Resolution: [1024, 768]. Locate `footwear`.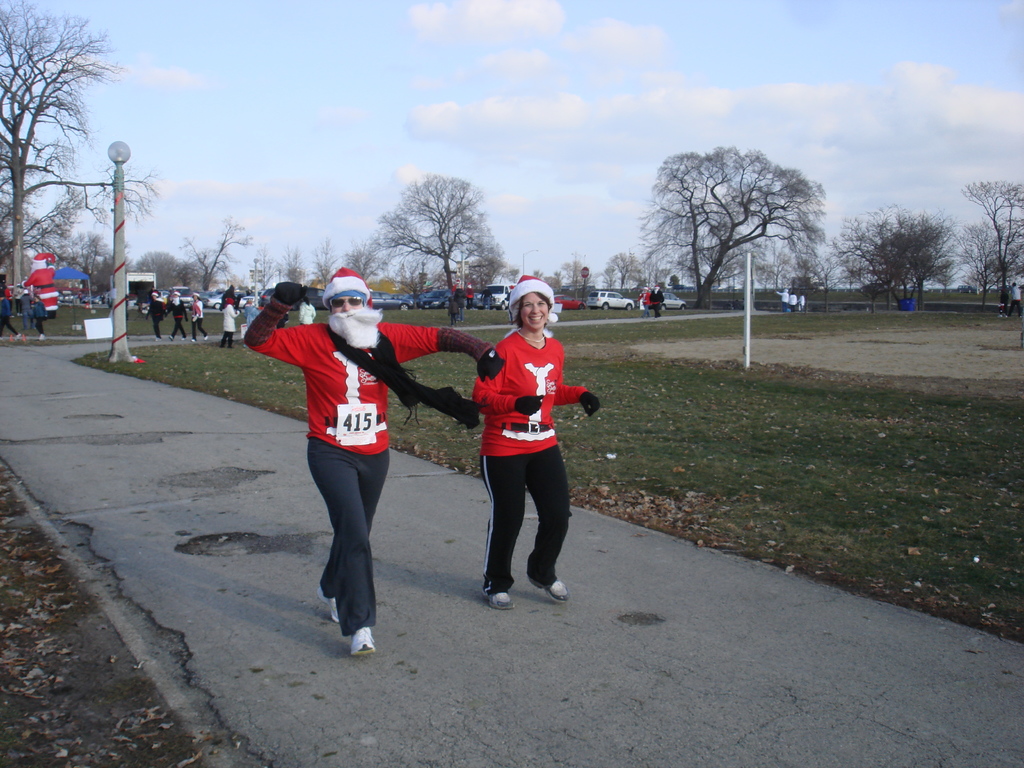
[left=319, top=585, right=341, bottom=628].
